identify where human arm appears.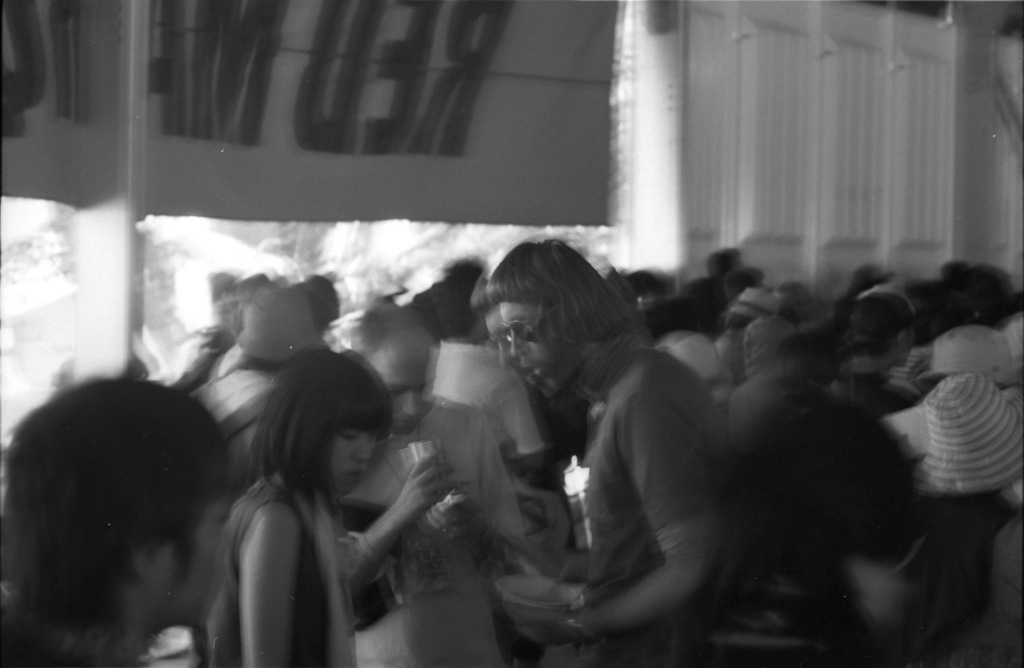
Appears at (851, 411, 924, 644).
